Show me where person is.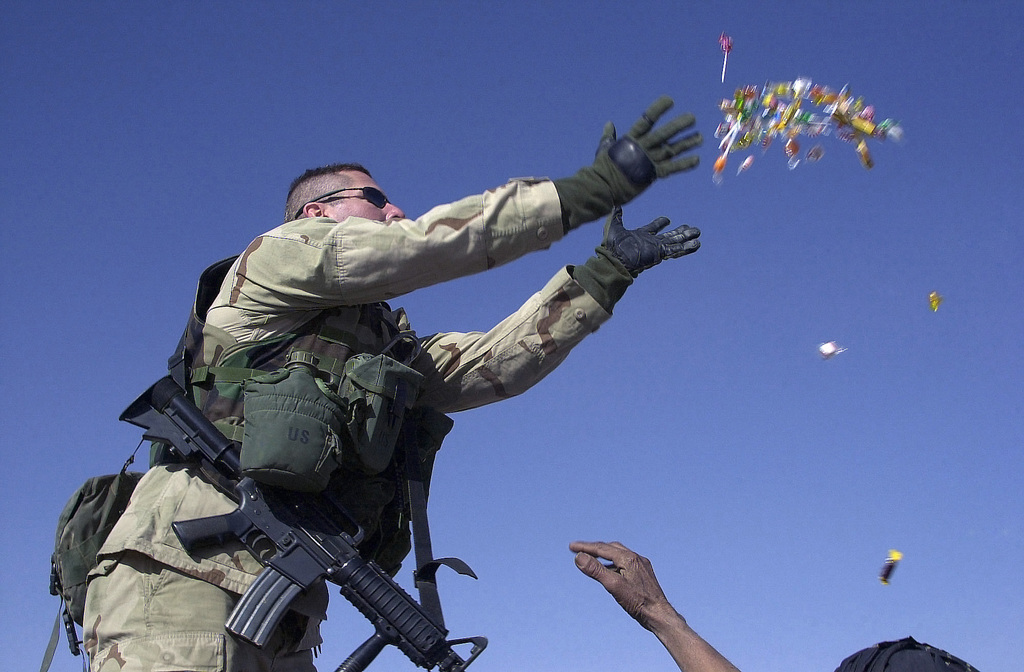
person is at detection(100, 97, 709, 671).
